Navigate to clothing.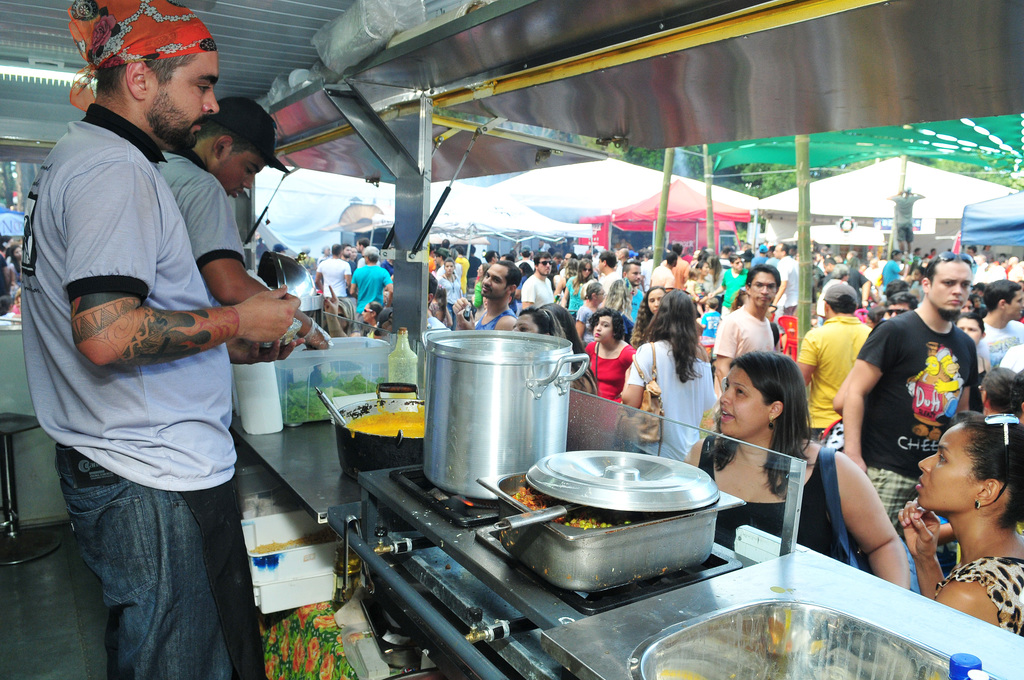
Navigation target: 313,252,353,298.
